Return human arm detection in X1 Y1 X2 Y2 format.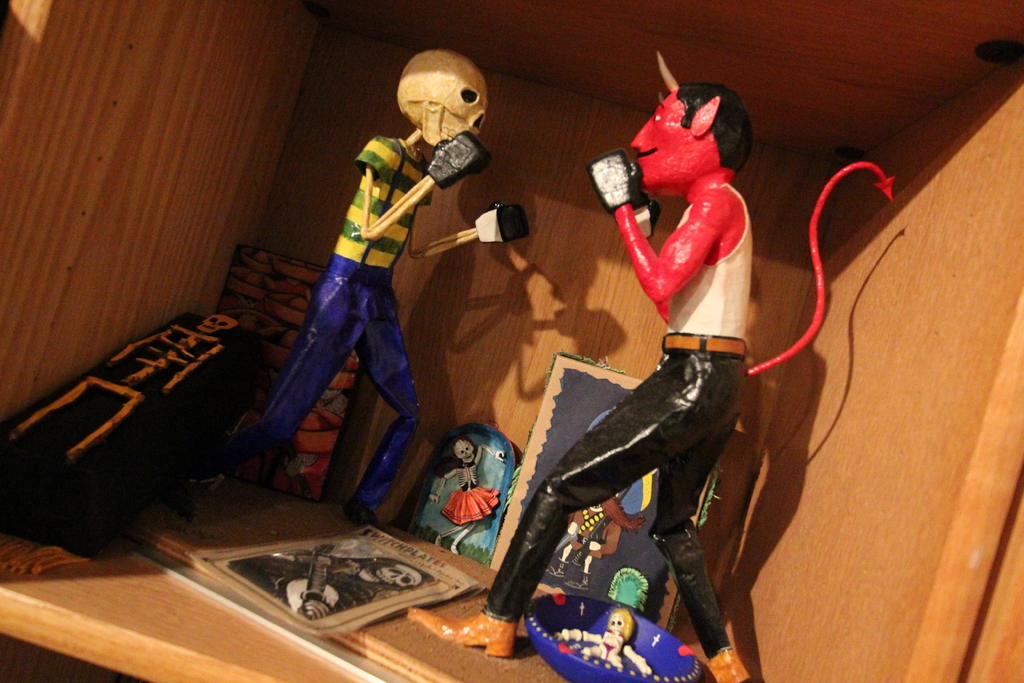
348 123 488 245.
